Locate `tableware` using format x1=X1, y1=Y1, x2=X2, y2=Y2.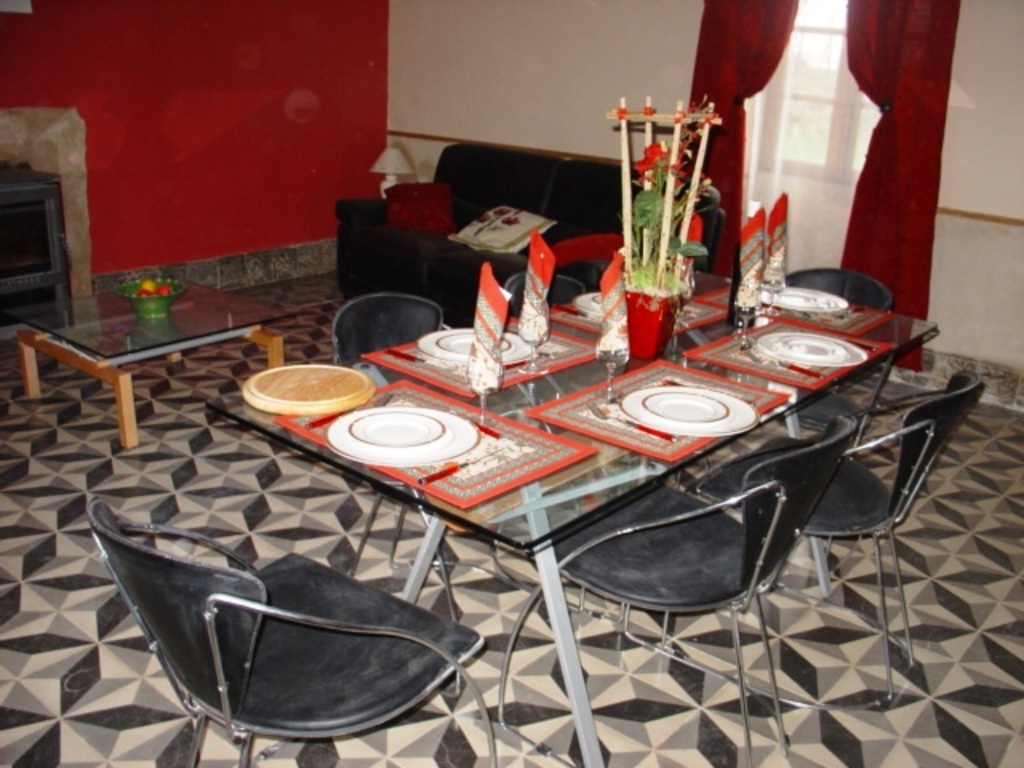
x1=419, y1=323, x2=539, y2=366.
